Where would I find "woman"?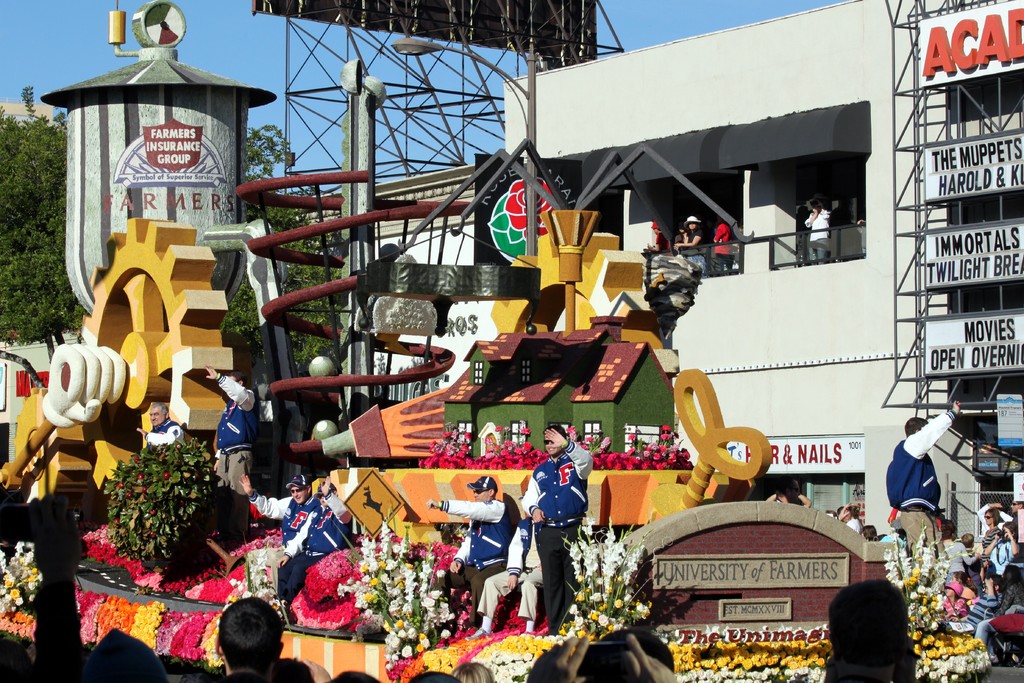
At x1=714 y1=215 x2=736 y2=272.
